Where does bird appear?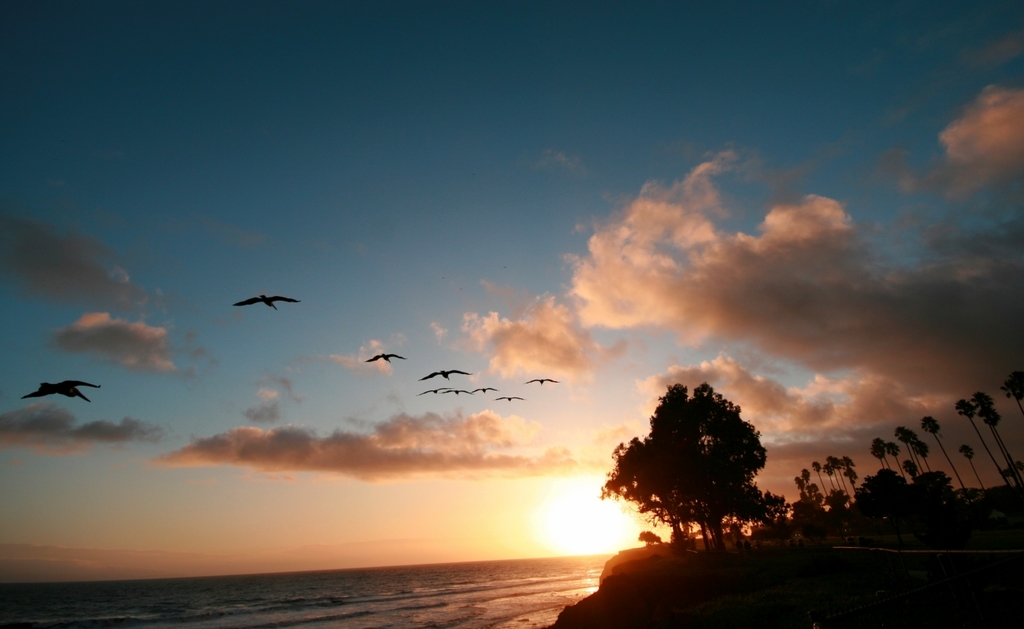
Appears at bbox=[436, 387, 466, 401].
